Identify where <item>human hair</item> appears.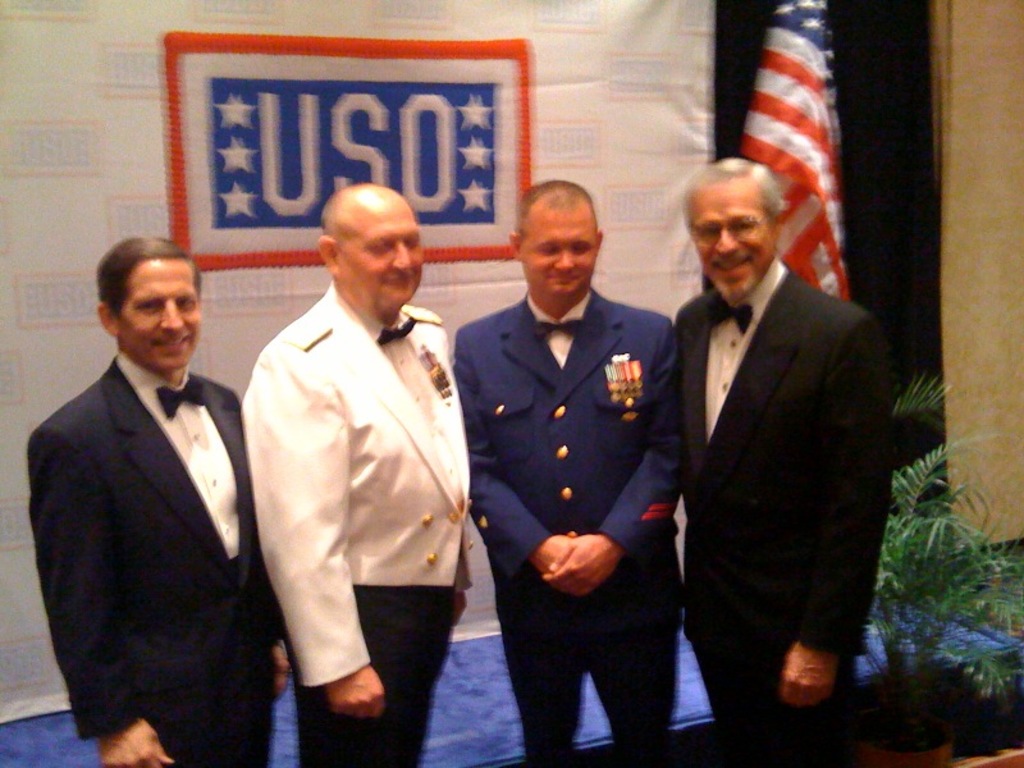
Appears at bbox=(92, 232, 209, 321).
